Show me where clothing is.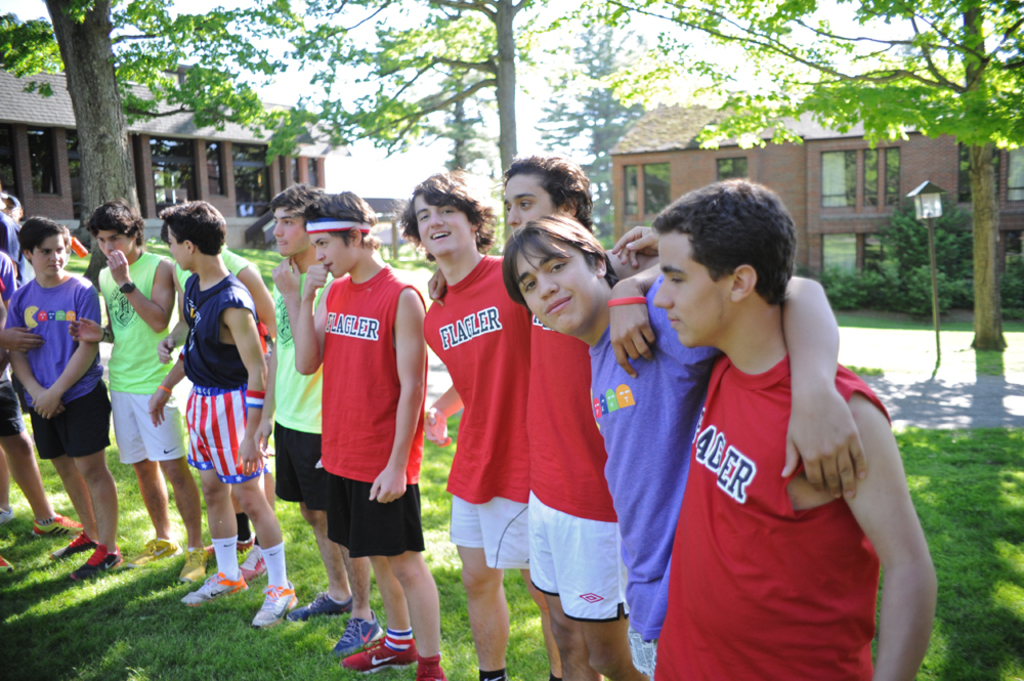
clothing is at [x1=10, y1=278, x2=114, y2=451].
